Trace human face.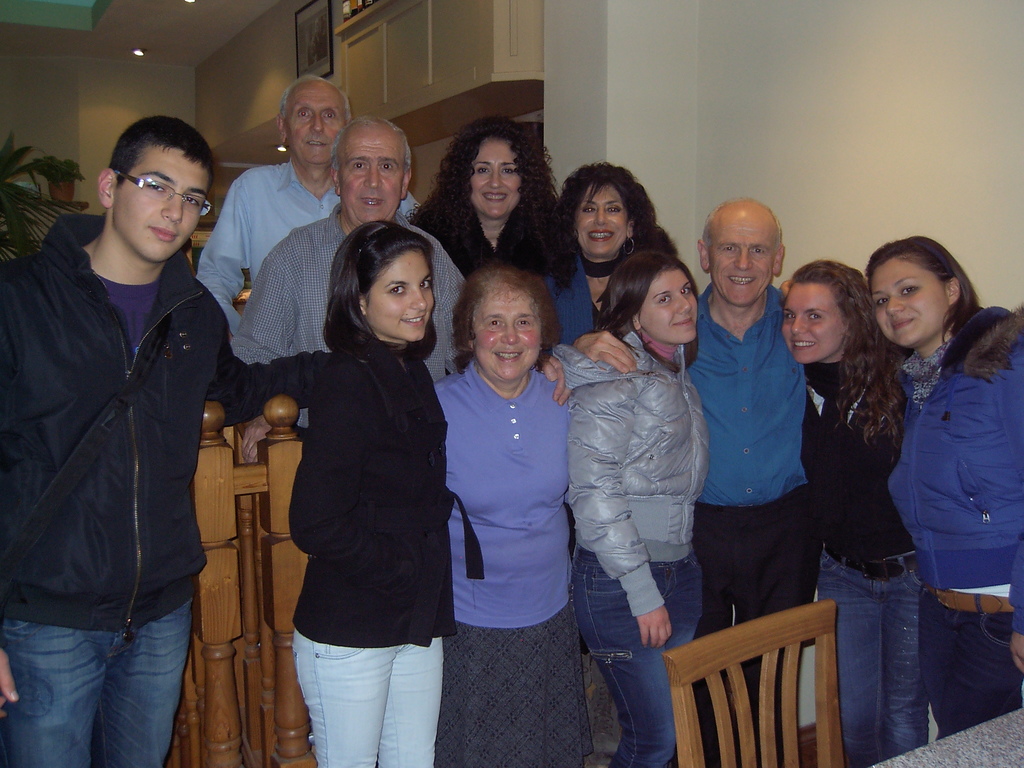
Traced to 112:143:215:266.
